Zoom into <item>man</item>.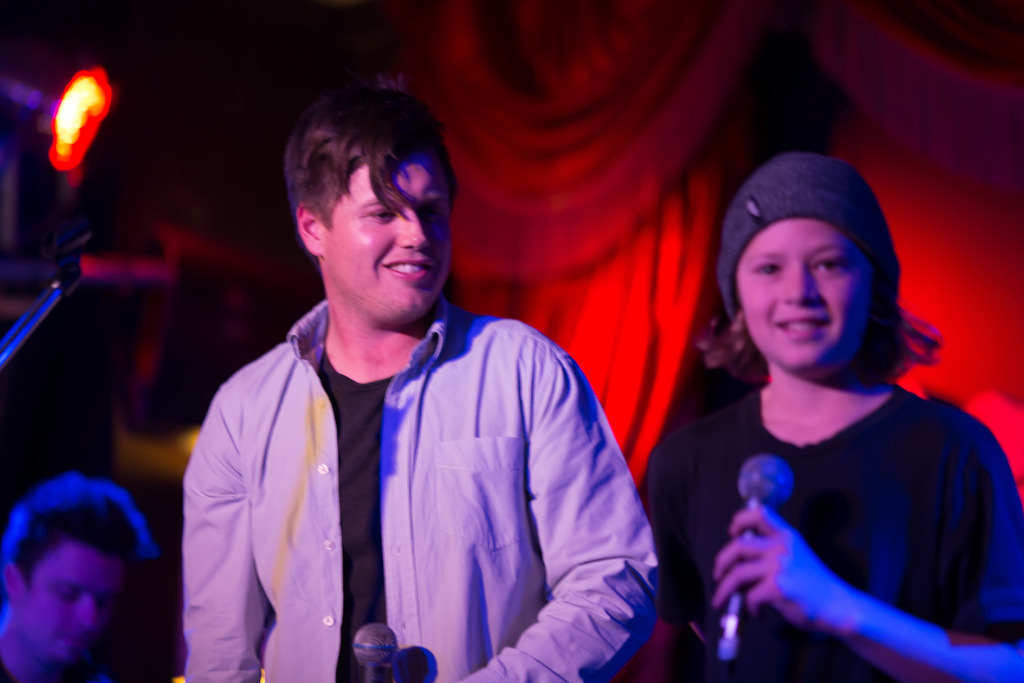
Zoom target: bbox=[0, 479, 157, 682].
